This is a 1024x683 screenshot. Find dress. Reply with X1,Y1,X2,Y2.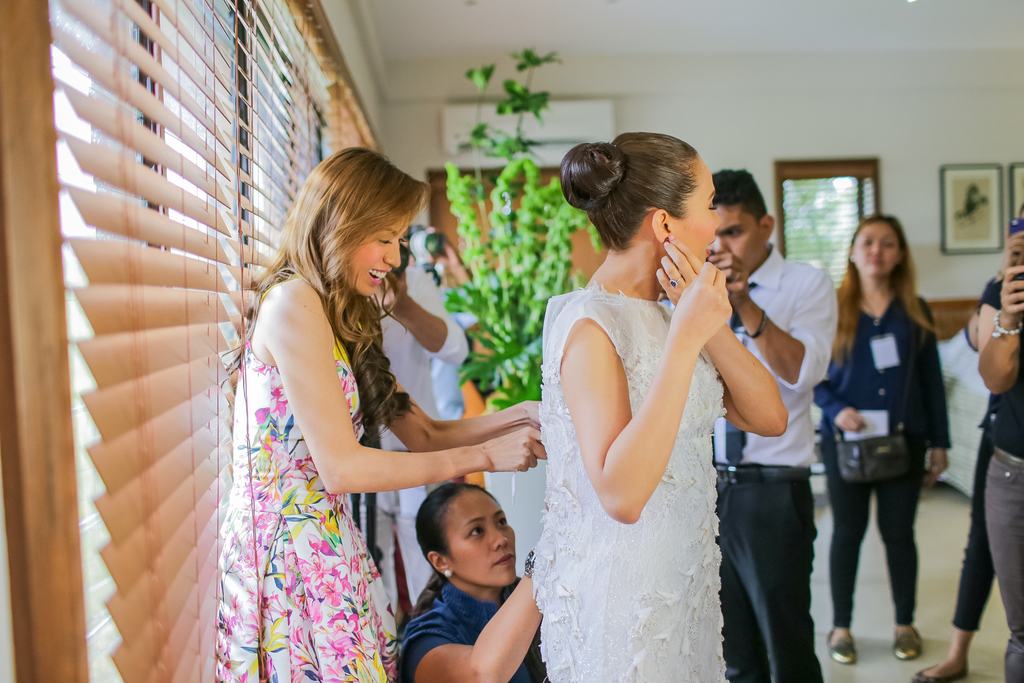
216,262,396,682.
